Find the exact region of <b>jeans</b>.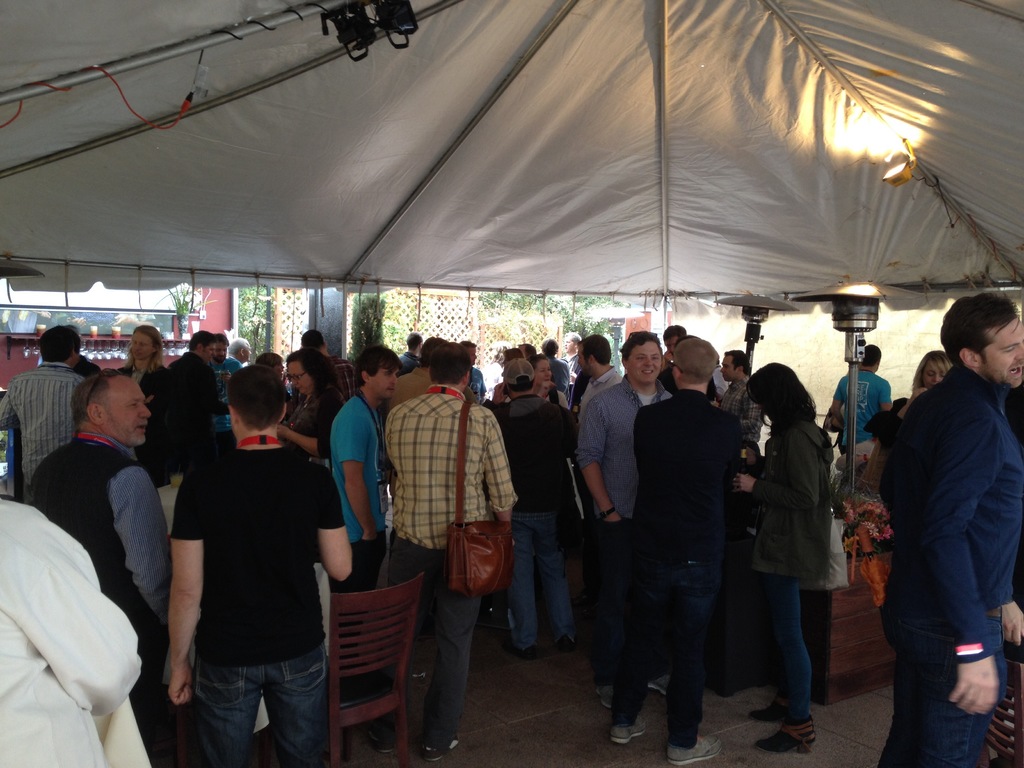
Exact region: locate(507, 516, 568, 650).
